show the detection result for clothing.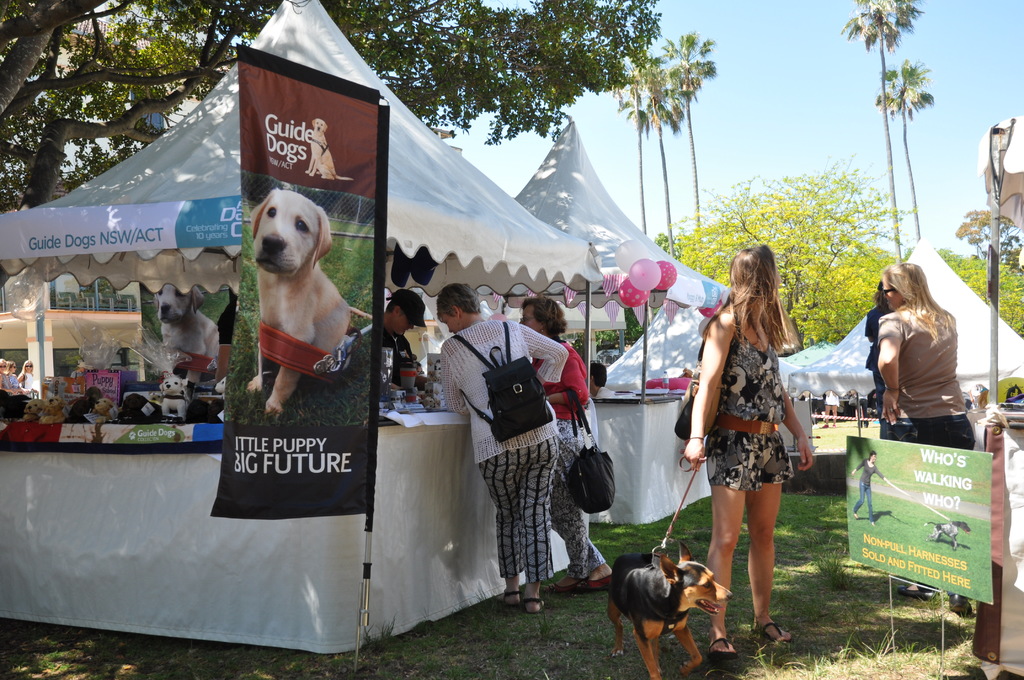
crop(824, 389, 842, 407).
